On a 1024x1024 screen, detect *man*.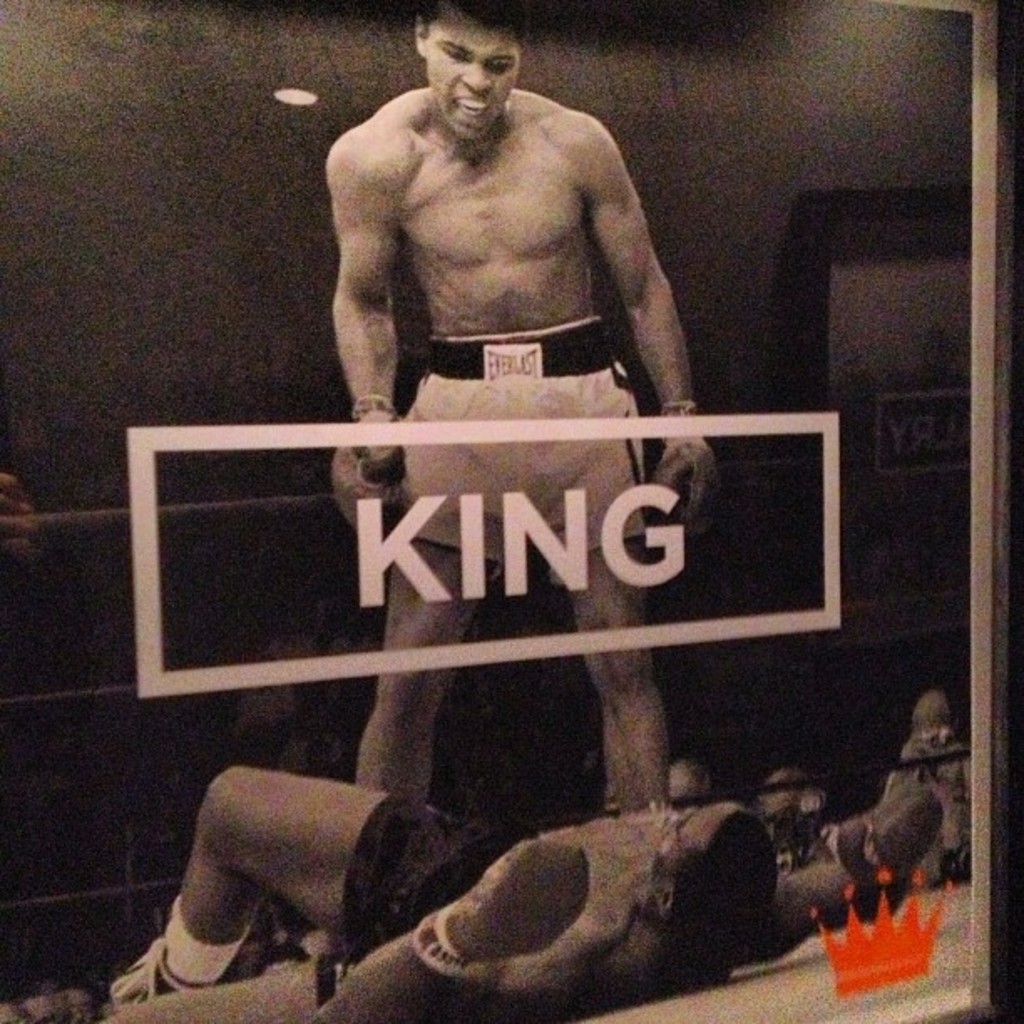
0,768,945,1022.
